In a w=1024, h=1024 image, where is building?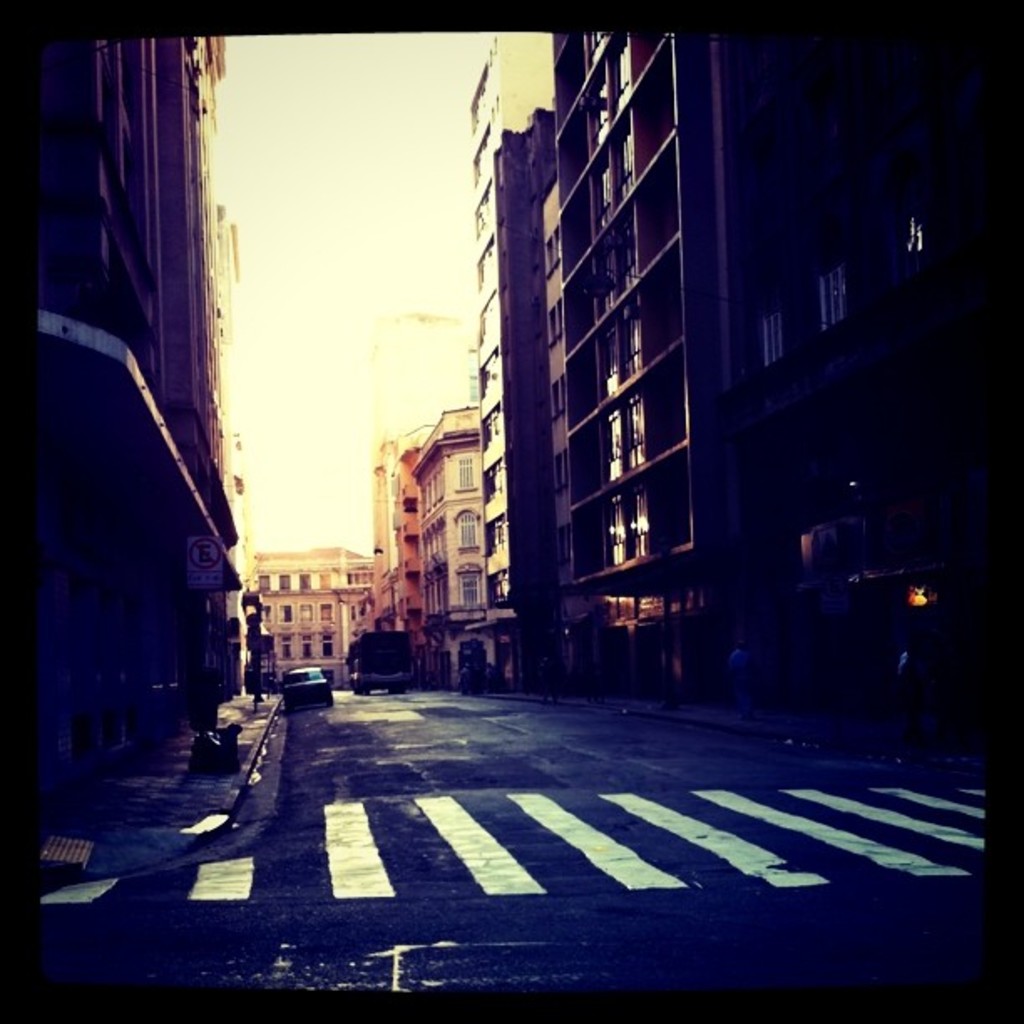
Rect(547, 22, 689, 688).
